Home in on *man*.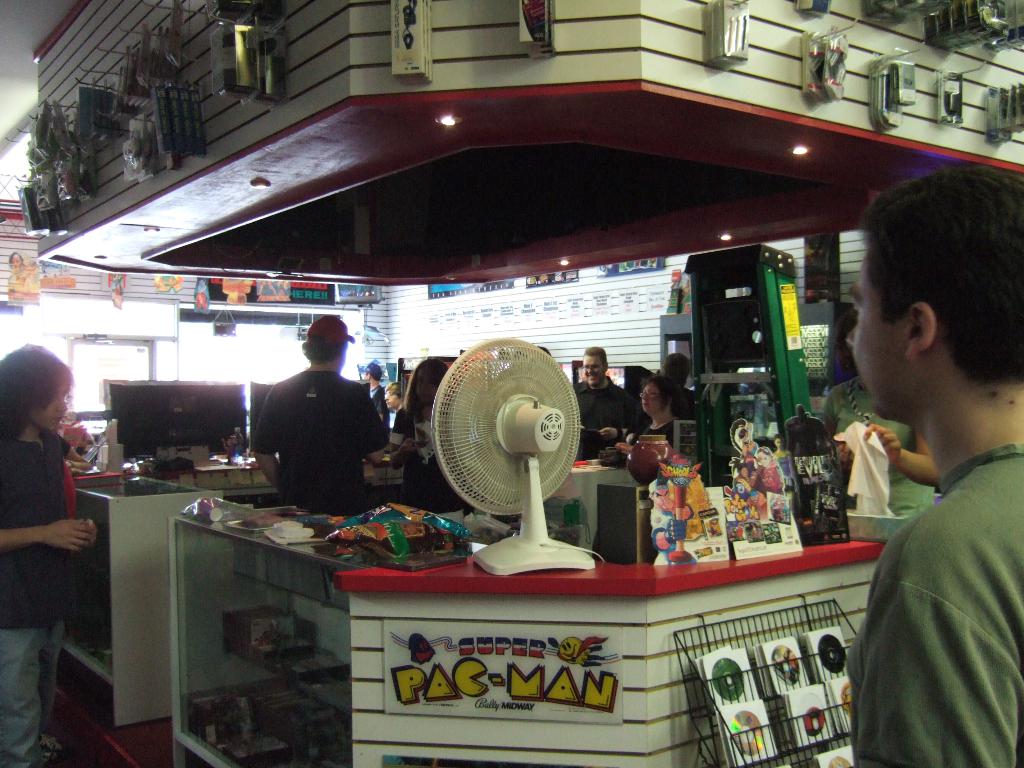
Homed in at 570/345/644/463.
